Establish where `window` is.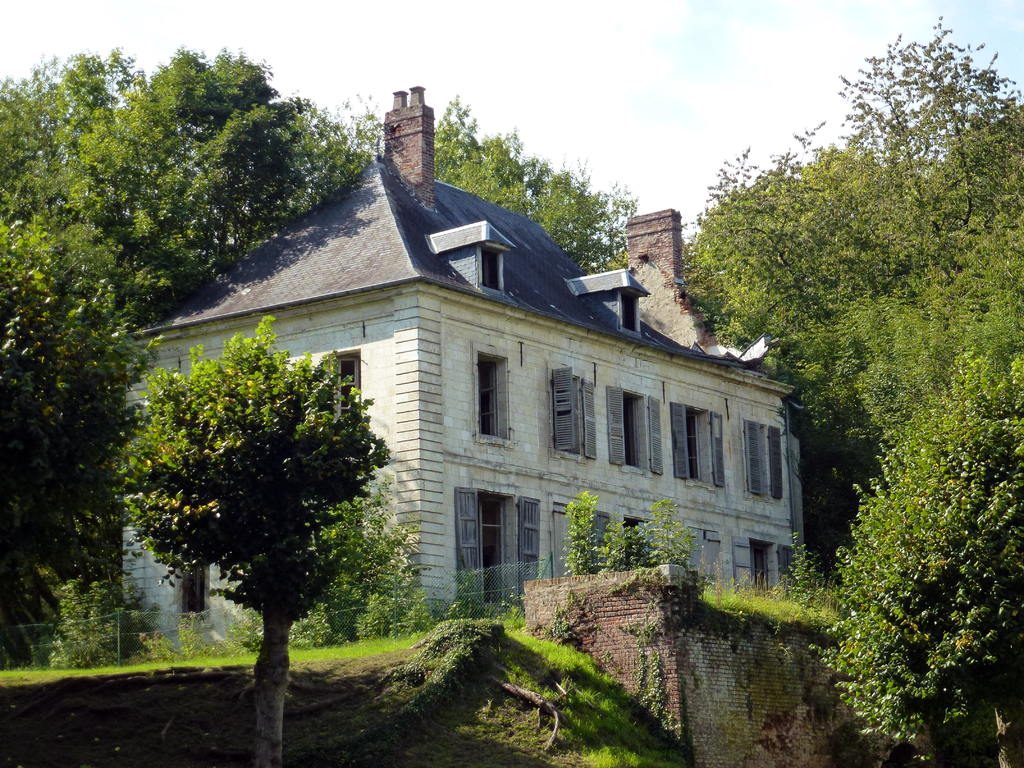
Established at {"left": 186, "top": 559, "right": 211, "bottom": 615}.
